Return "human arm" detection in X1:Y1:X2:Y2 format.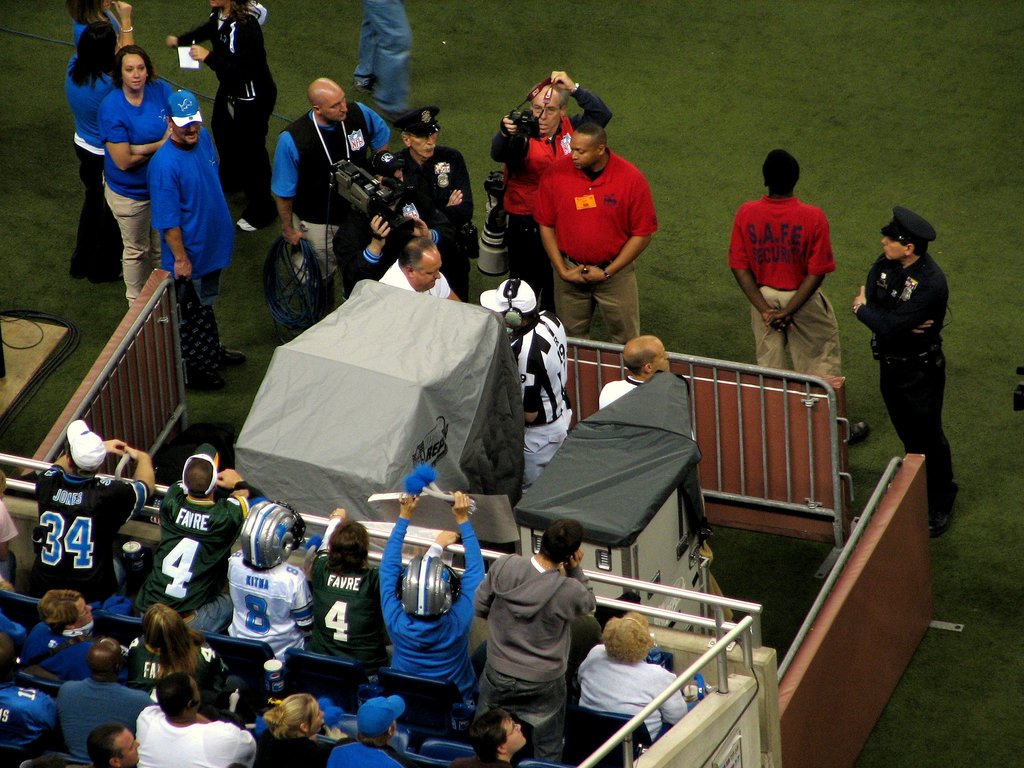
849:283:953:341.
